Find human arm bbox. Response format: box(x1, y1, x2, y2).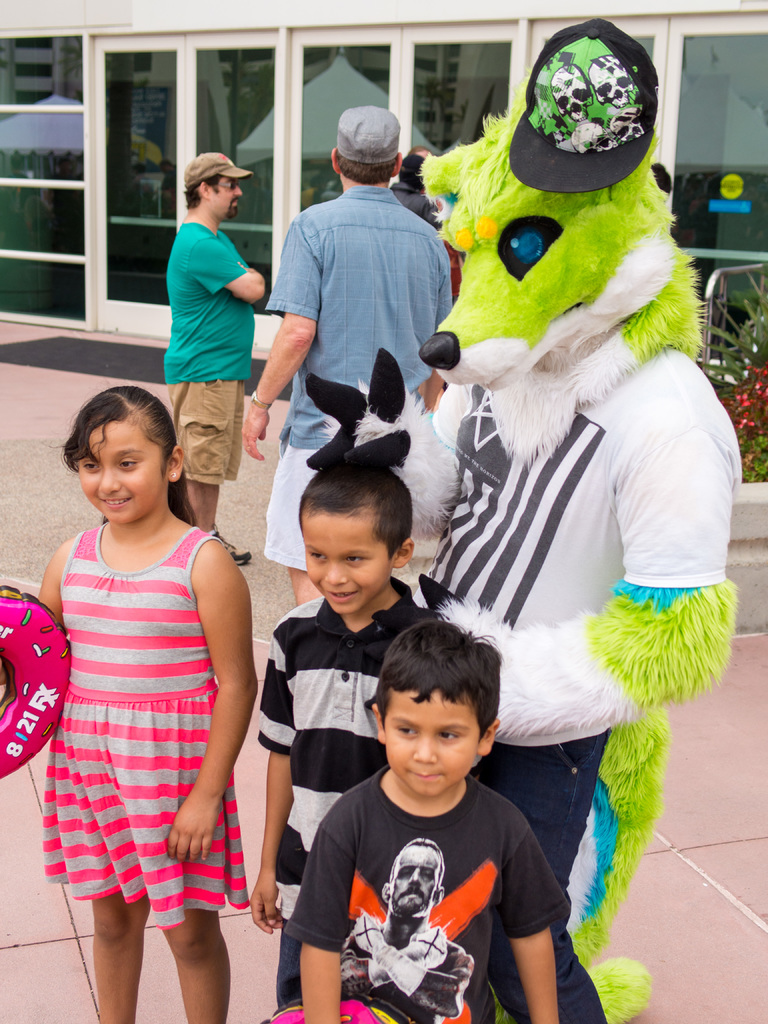
box(202, 230, 265, 314).
